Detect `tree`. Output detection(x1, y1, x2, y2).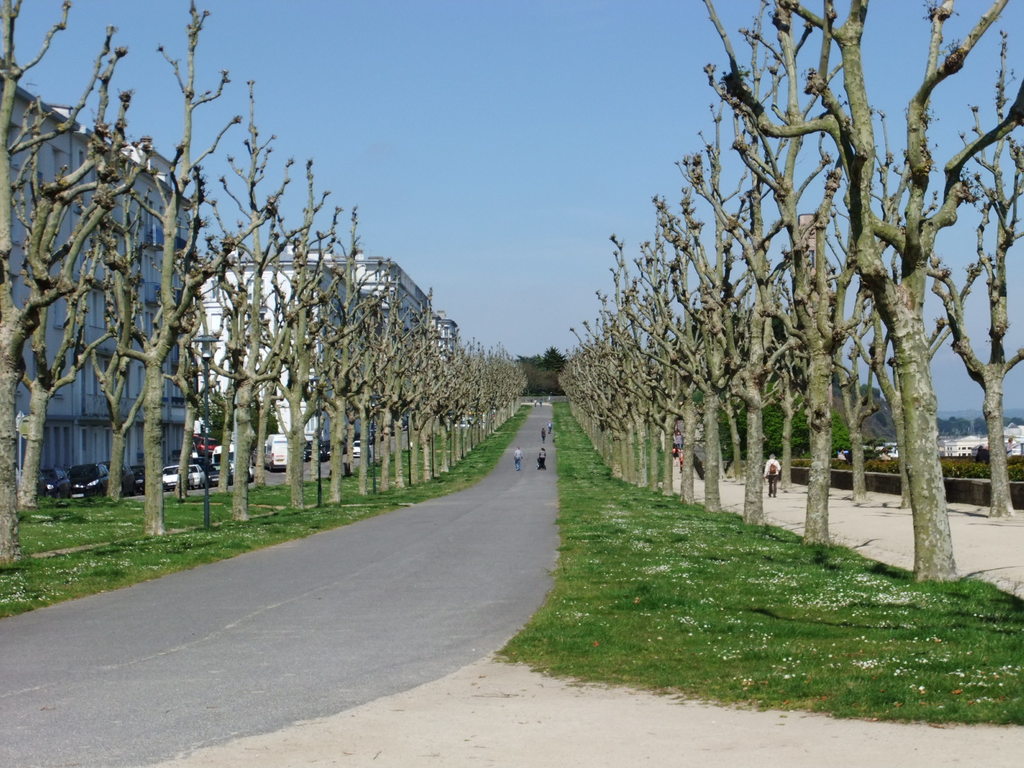
detection(0, 0, 166, 576).
